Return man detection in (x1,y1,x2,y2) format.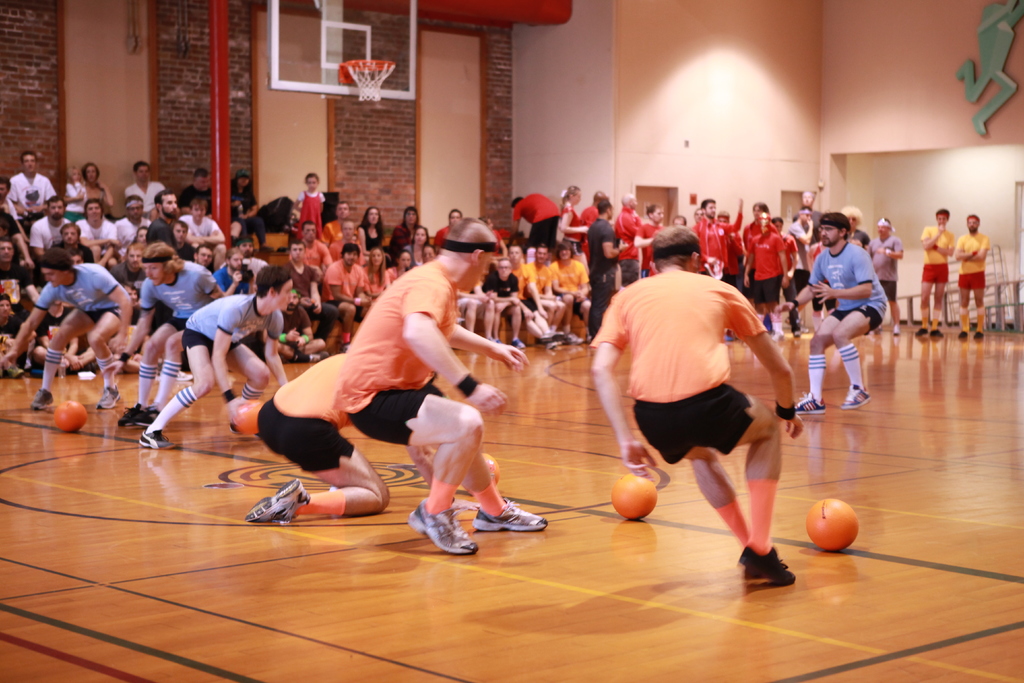
(917,210,954,338).
